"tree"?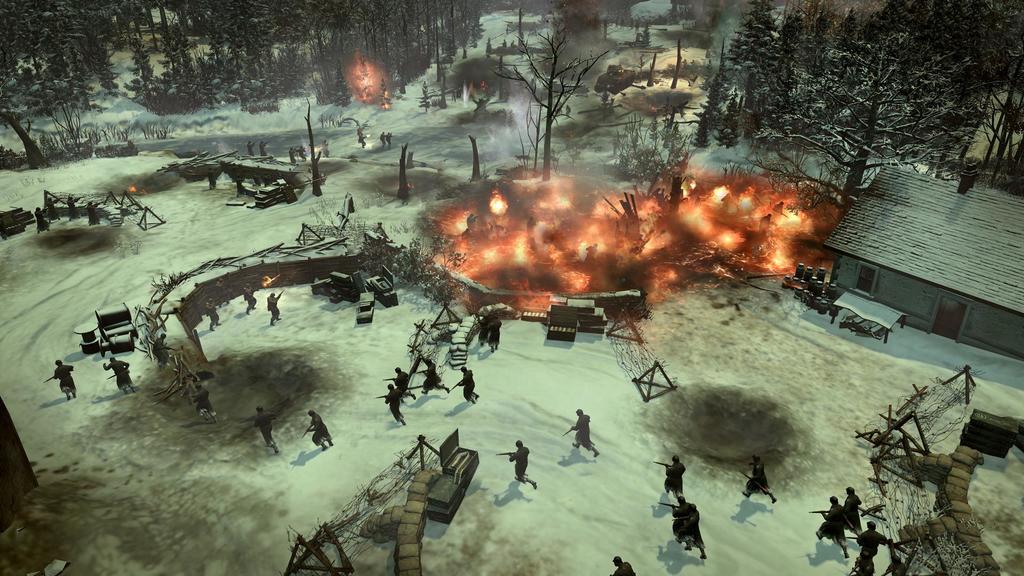
BBox(705, 0, 788, 142)
